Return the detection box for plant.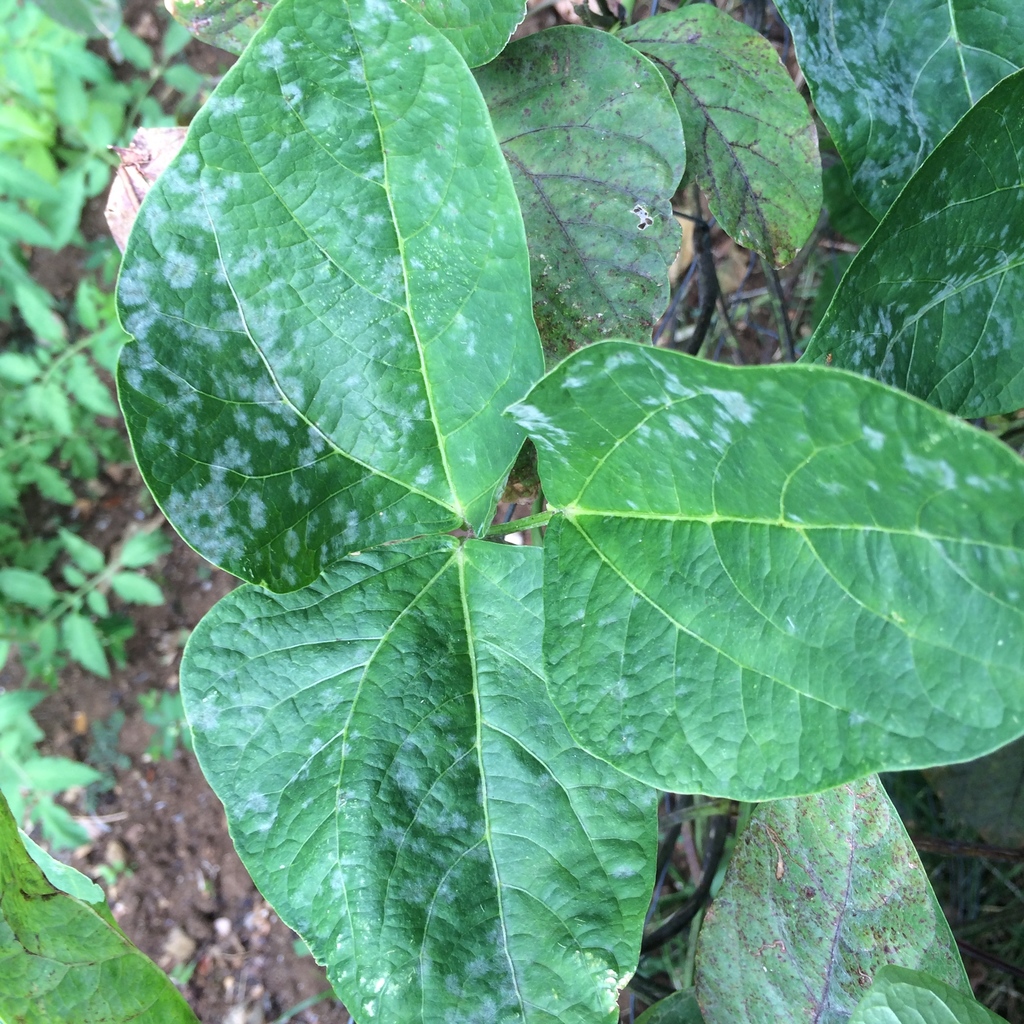
BBox(111, 0, 1023, 1023).
